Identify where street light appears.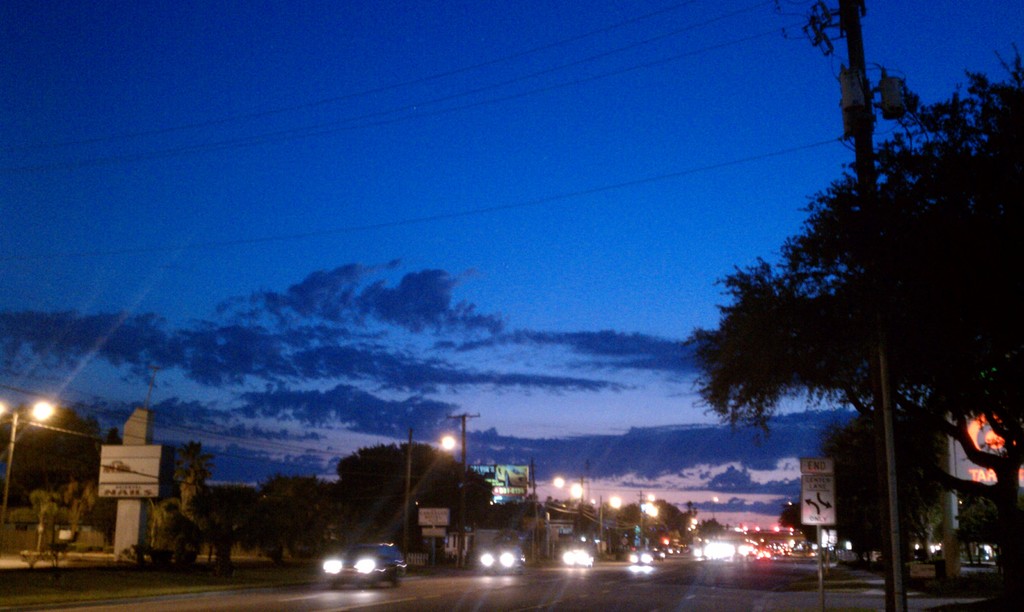
Appears at BBox(519, 458, 564, 572).
